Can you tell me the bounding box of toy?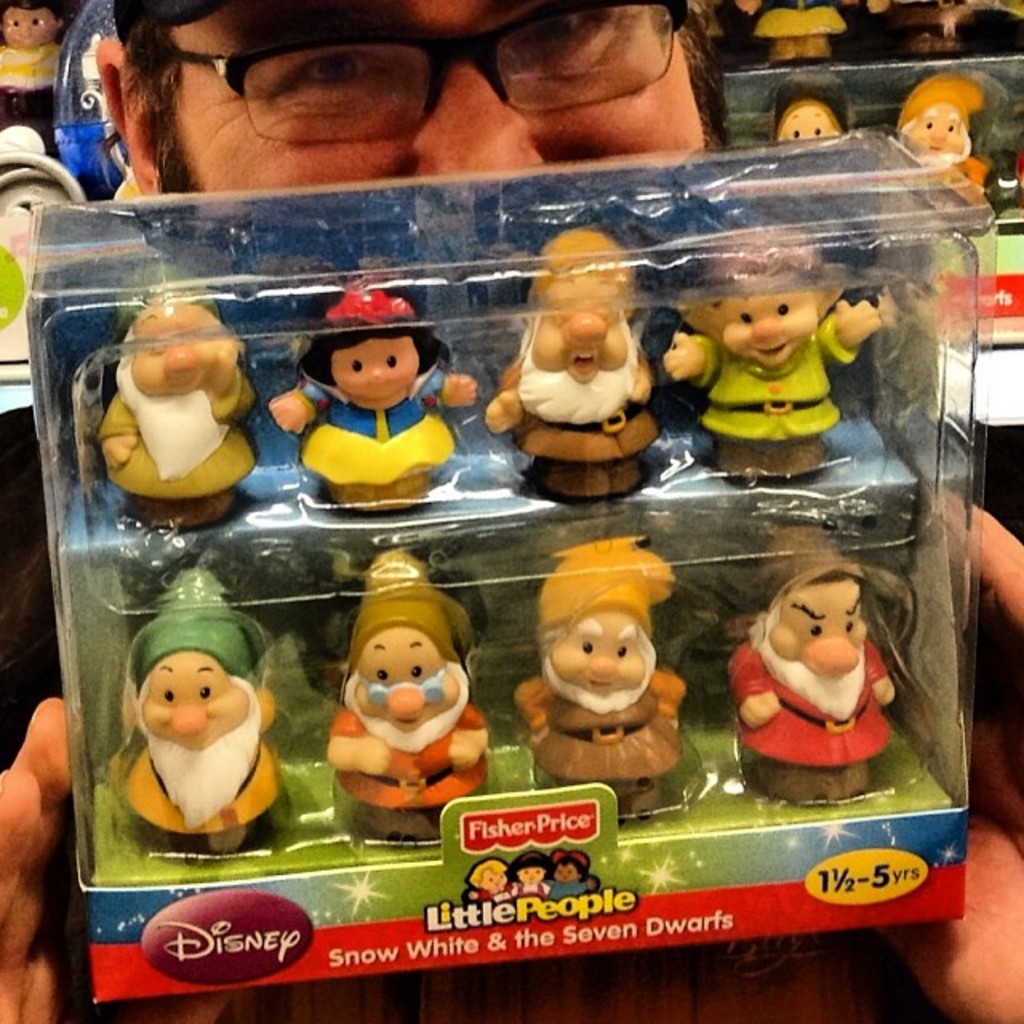
[507, 853, 550, 899].
